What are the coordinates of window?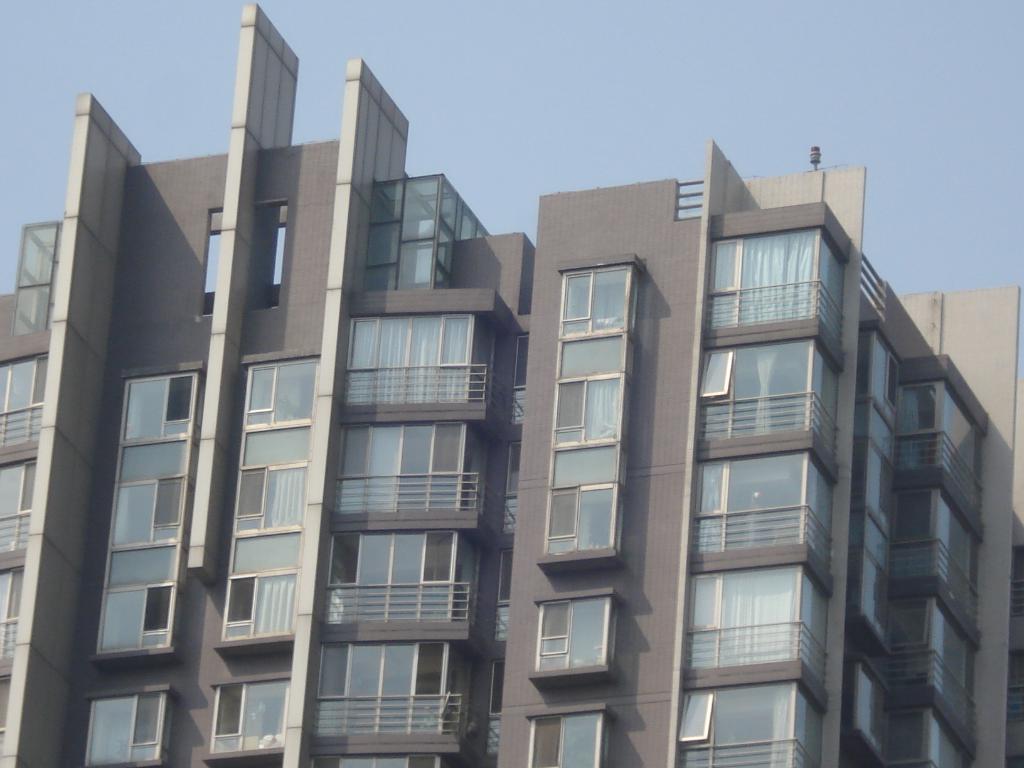
l=698, t=343, r=840, b=461.
